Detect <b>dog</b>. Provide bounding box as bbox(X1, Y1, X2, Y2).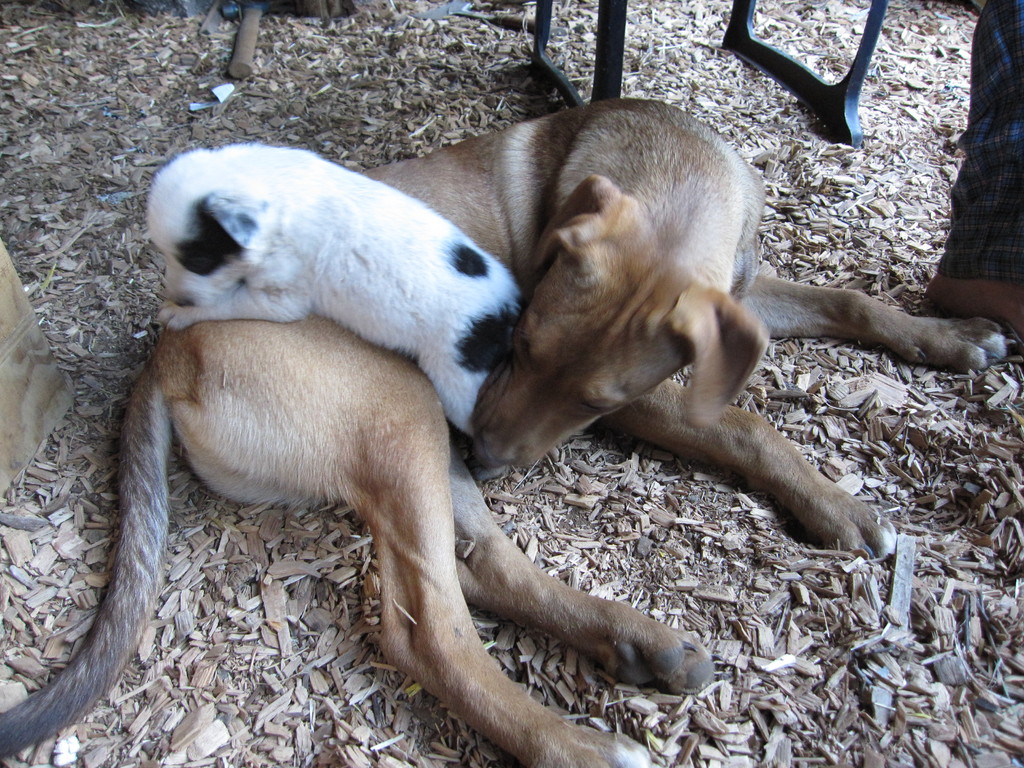
bbox(0, 99, 1017, 767).
